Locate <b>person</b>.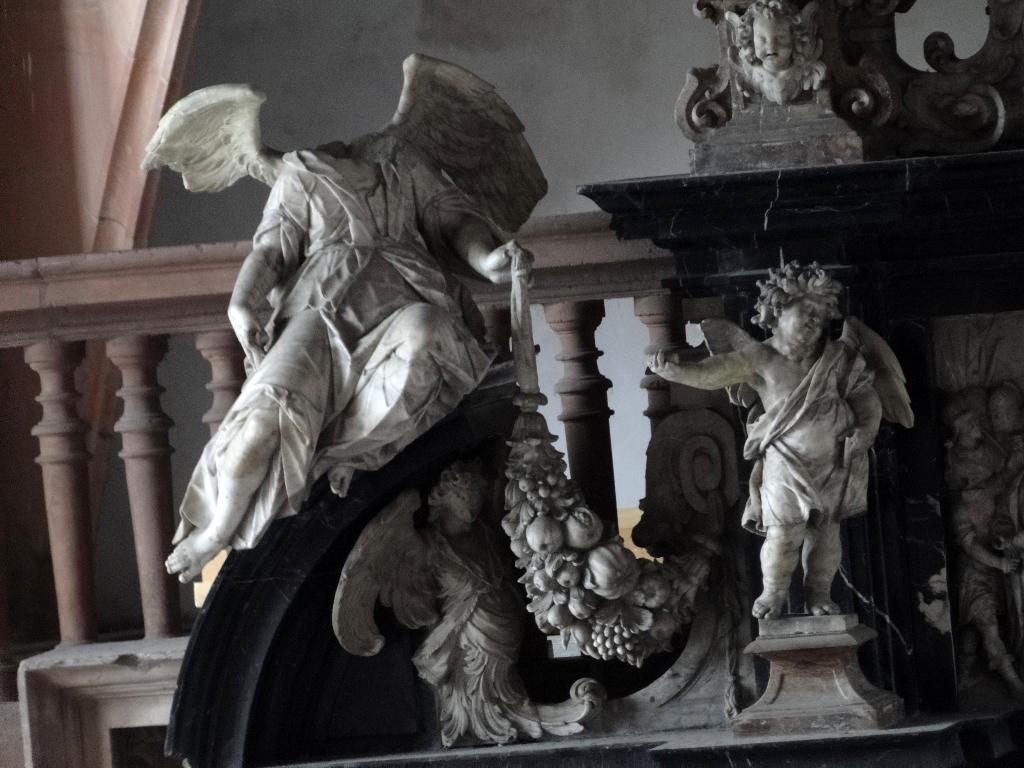
Bounding box: (x1=163, y1=131, x2=538, y2=584).
